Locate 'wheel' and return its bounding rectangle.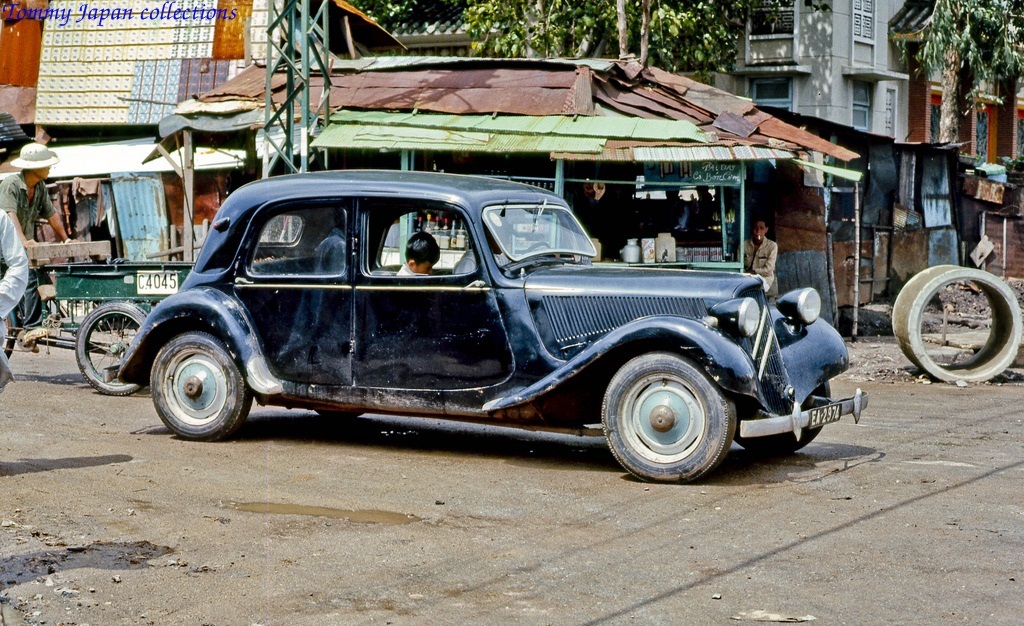
crop(738, 383, 832, 457).
